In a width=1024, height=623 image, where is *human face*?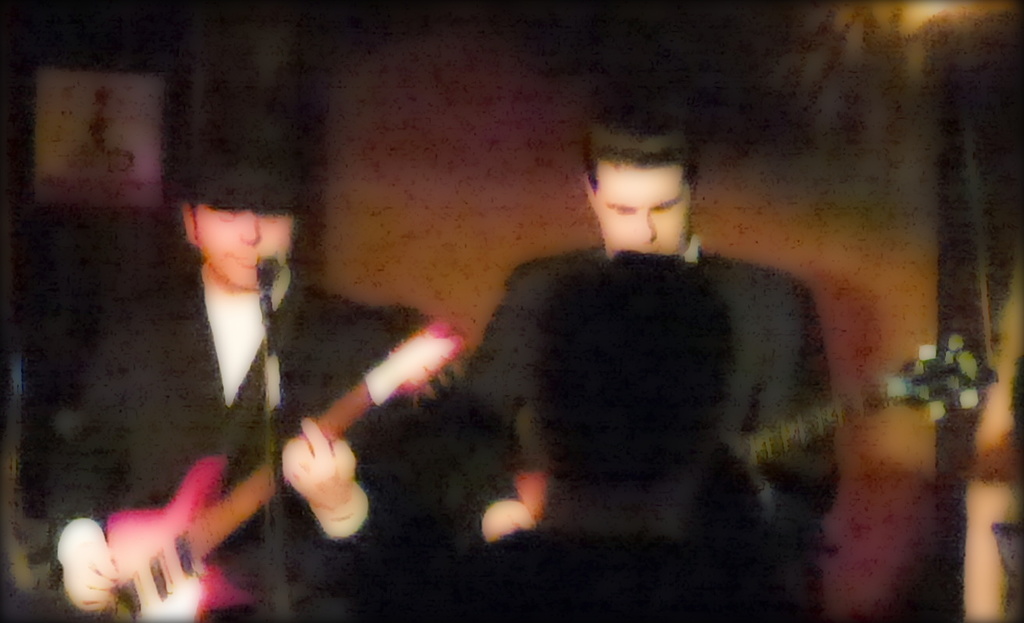
Rect(595, 162, 688, 258).
